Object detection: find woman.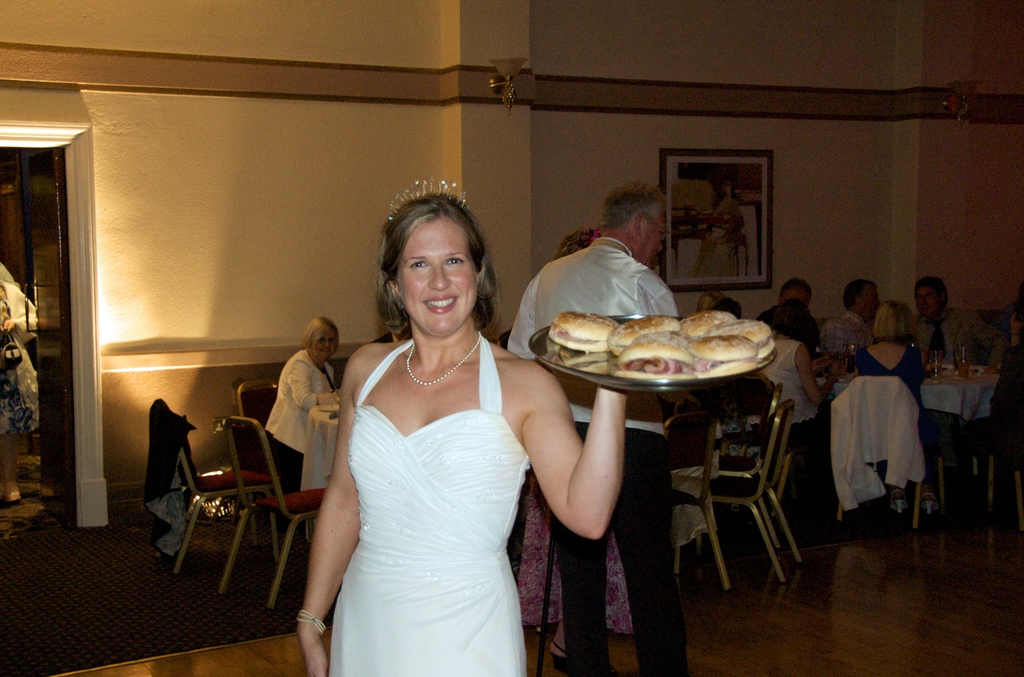
(left=690, top=185, right=745, bottom=280).
